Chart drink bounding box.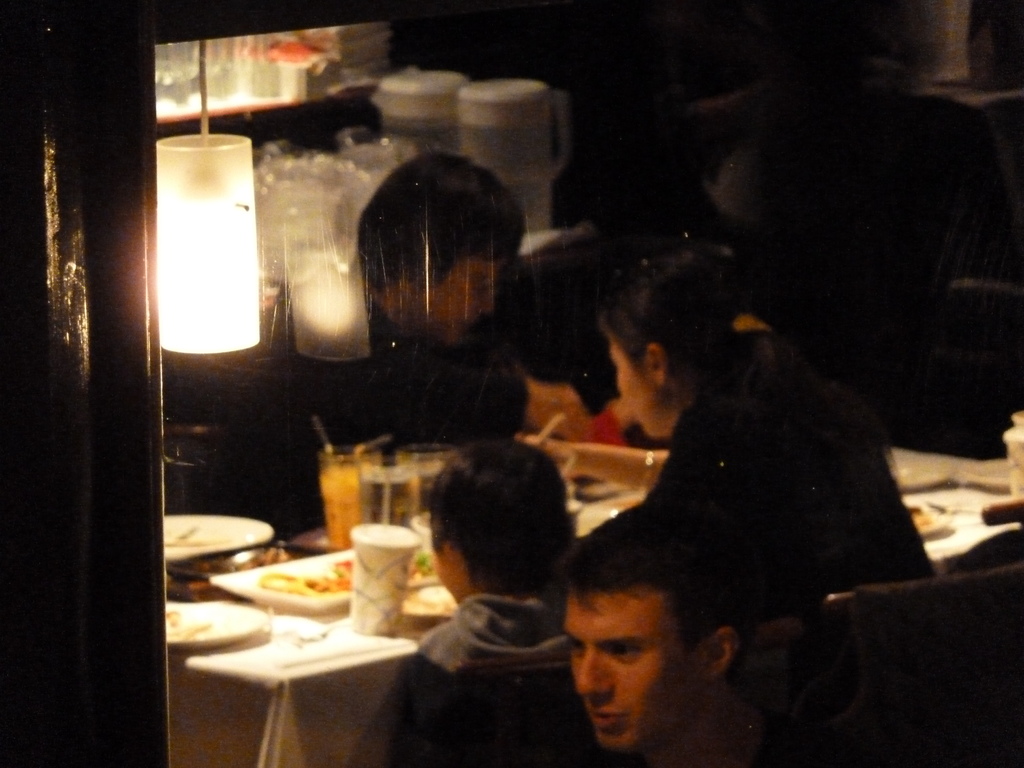
Charted: 361,468,417,529.
